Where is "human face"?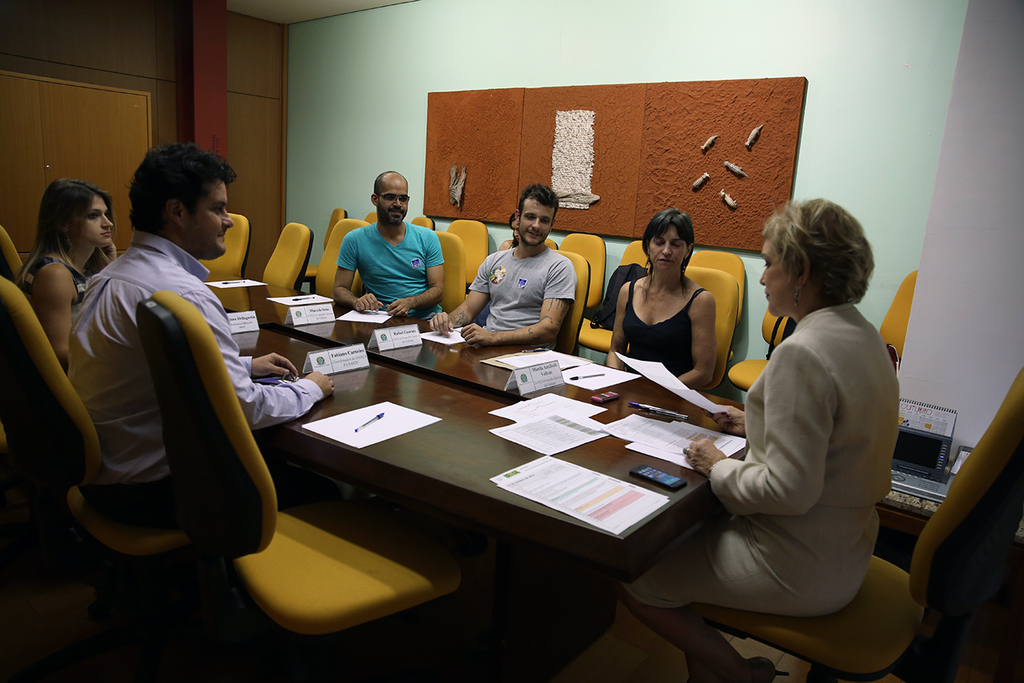
649/228/688/273.
